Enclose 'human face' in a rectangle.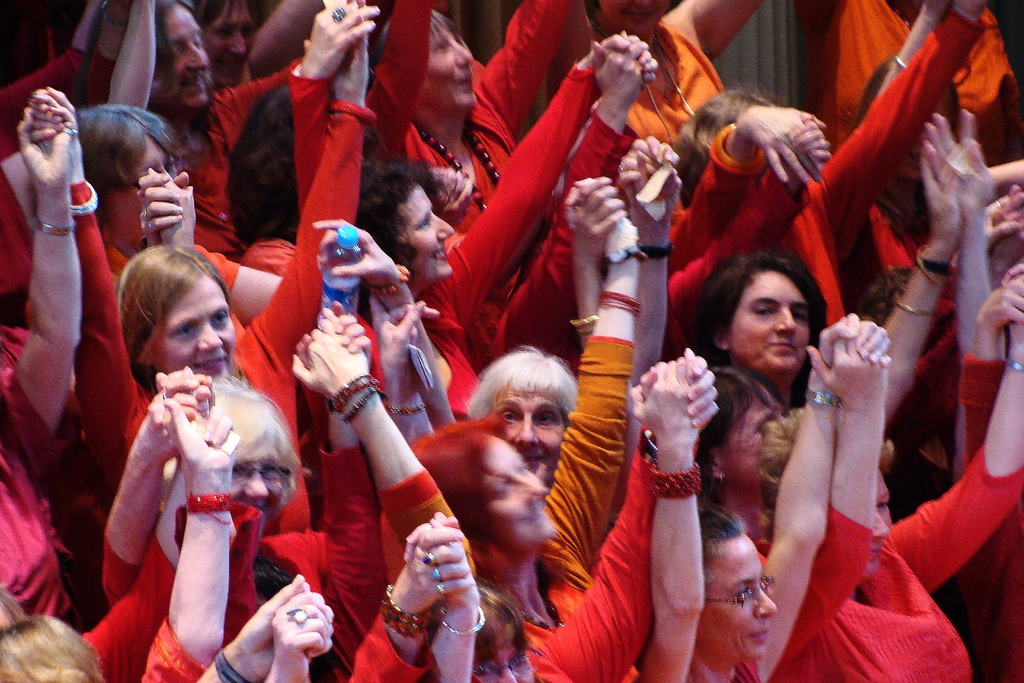
pyautogui.locateOnScreen(426, 26, 476, 109).
